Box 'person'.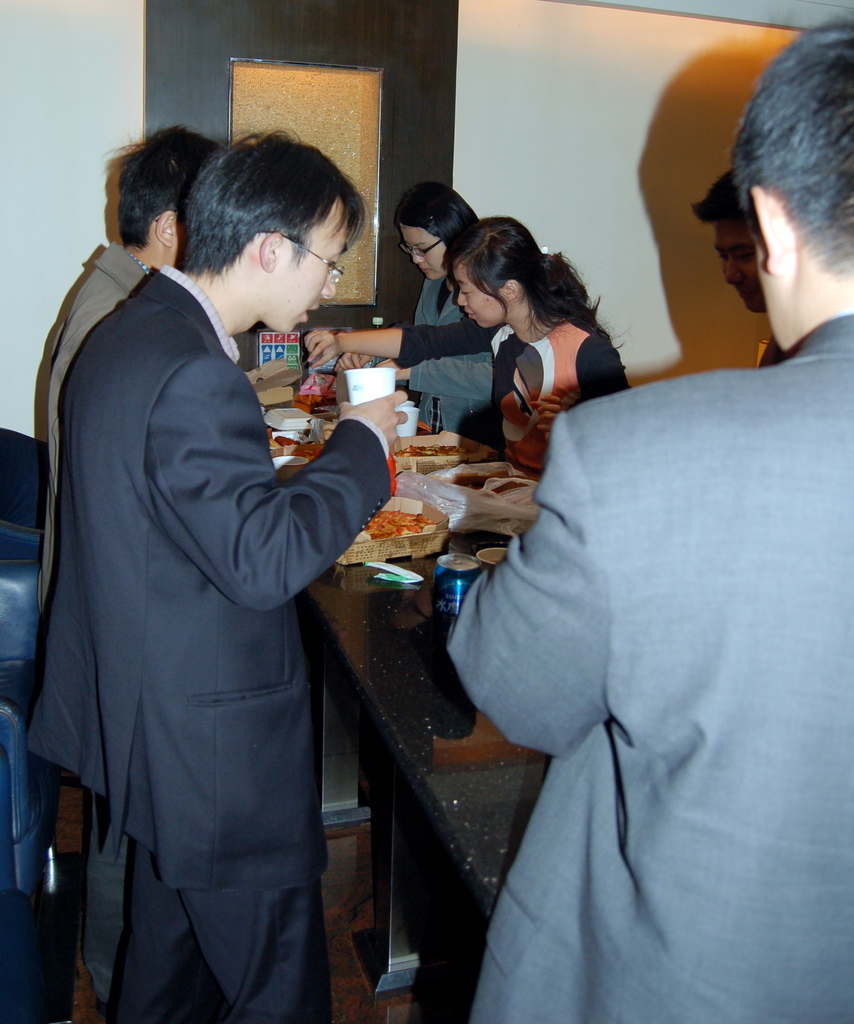
[304,177,507,428].
